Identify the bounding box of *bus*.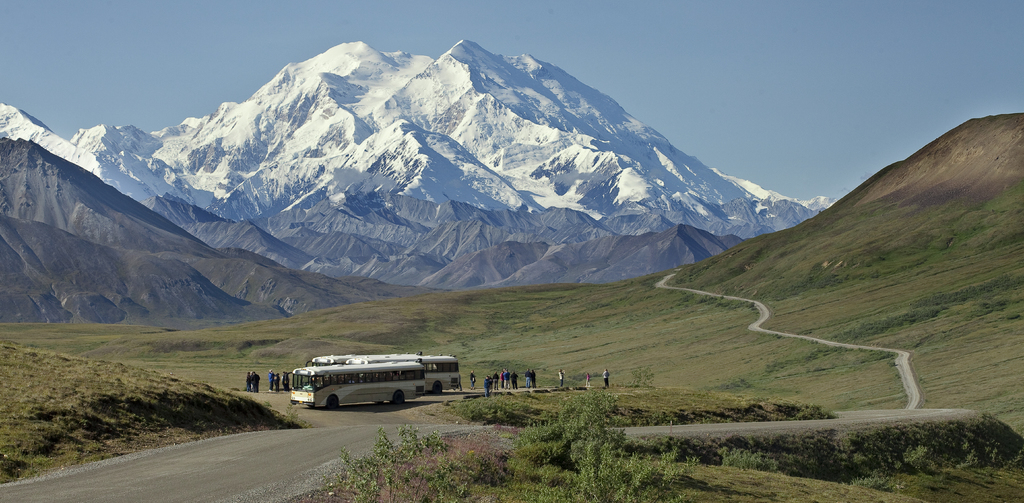
314, 351, 351, 362.
